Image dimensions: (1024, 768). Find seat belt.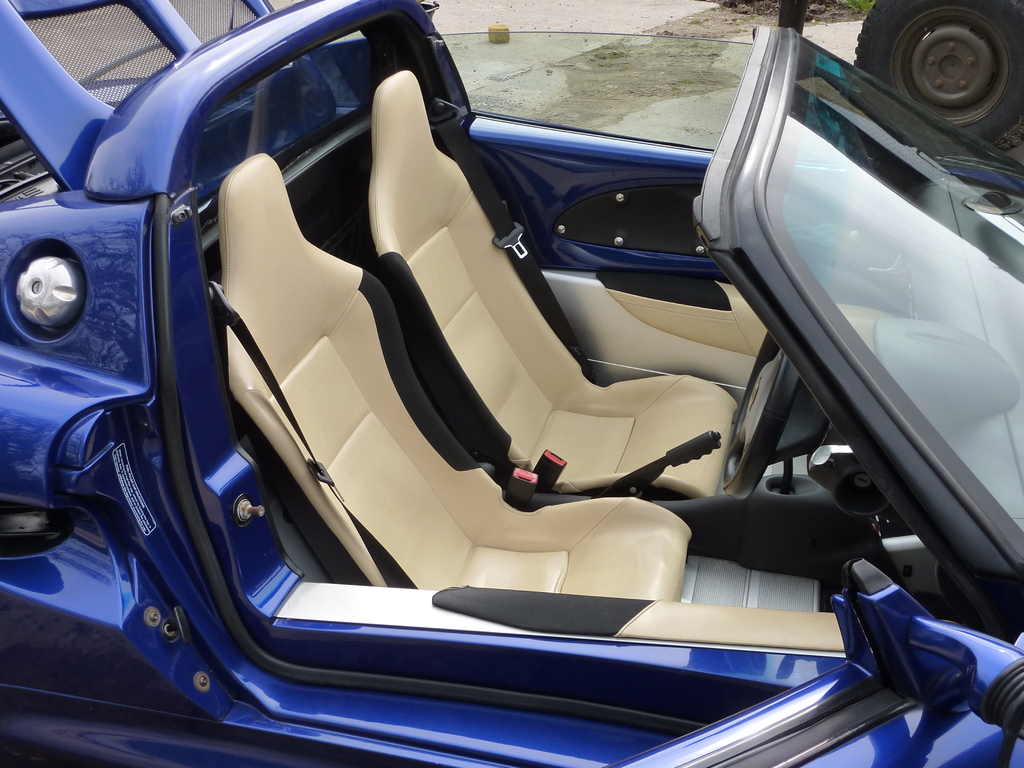
[207, 275, 420, 590].
